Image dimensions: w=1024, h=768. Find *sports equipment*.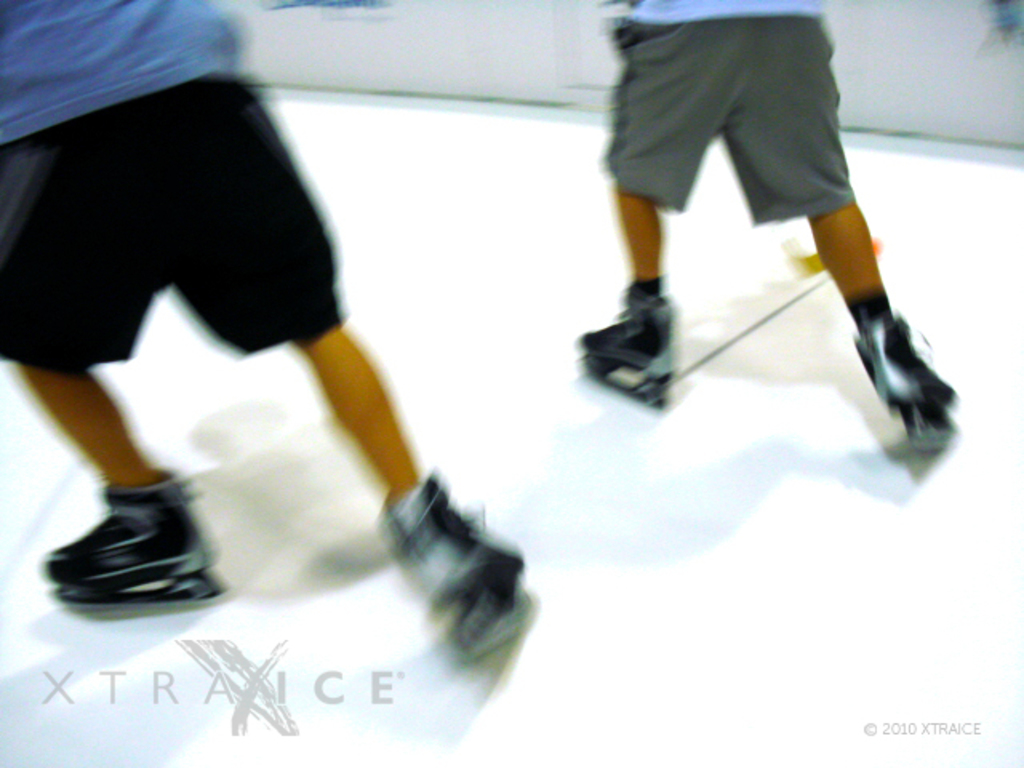
detection(379, 472, 533, 659).
